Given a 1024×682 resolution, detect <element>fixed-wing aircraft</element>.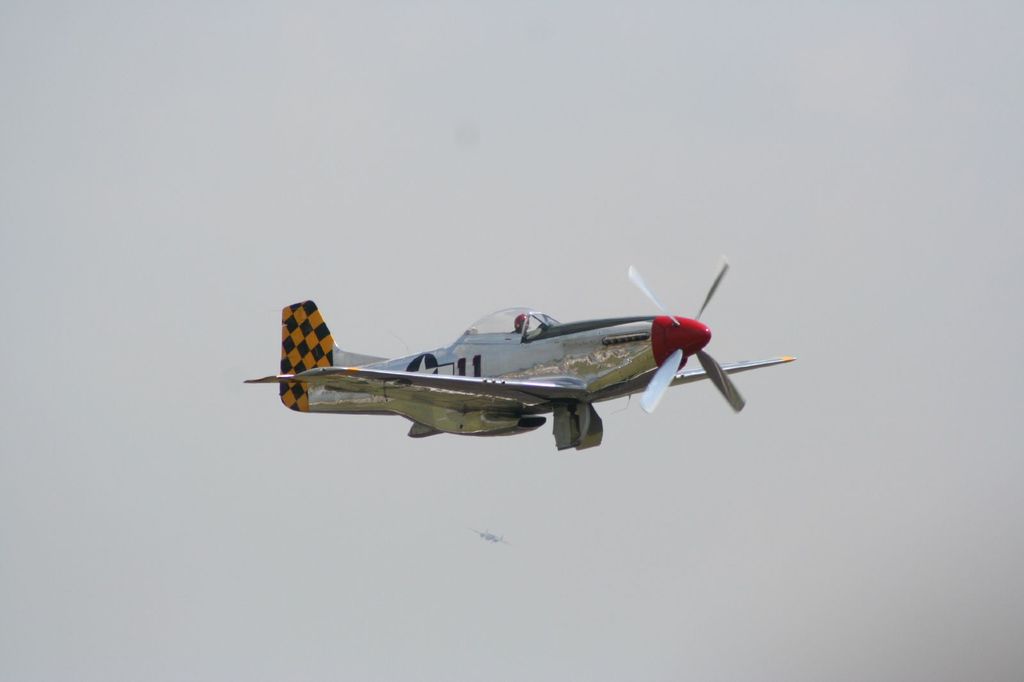
Rect(241, 257, 792, 447).
